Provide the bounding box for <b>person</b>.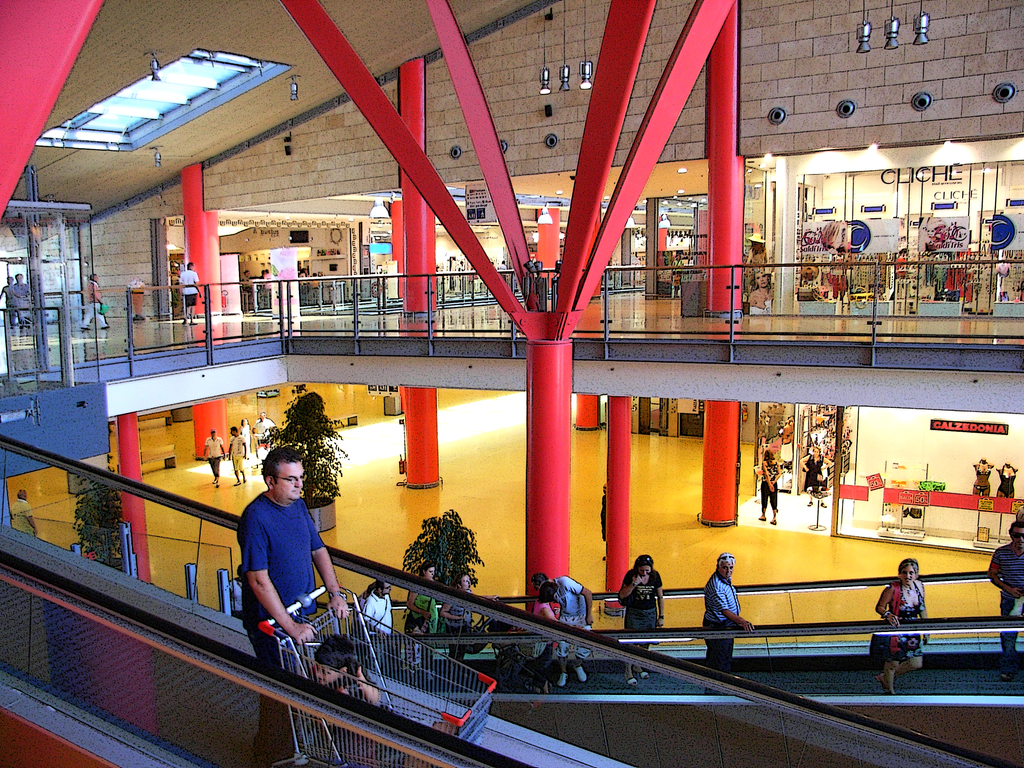
crop(529, 584, 558, 701).
